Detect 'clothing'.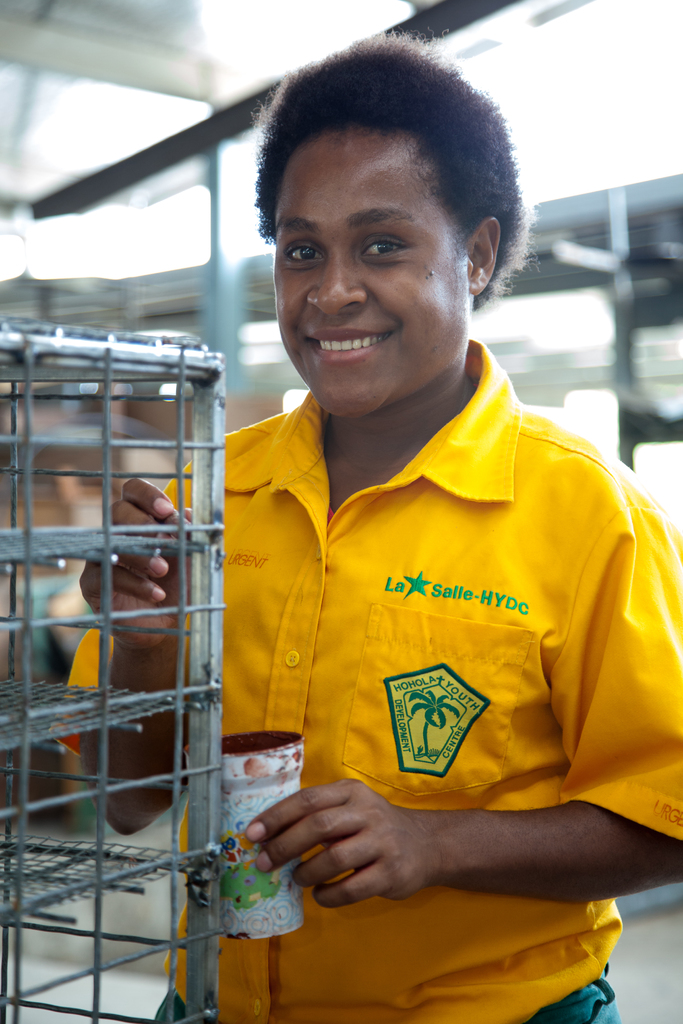
Detected at {"x1": 74, "y1": 335, "x2": 682, "y2": 1023}.
